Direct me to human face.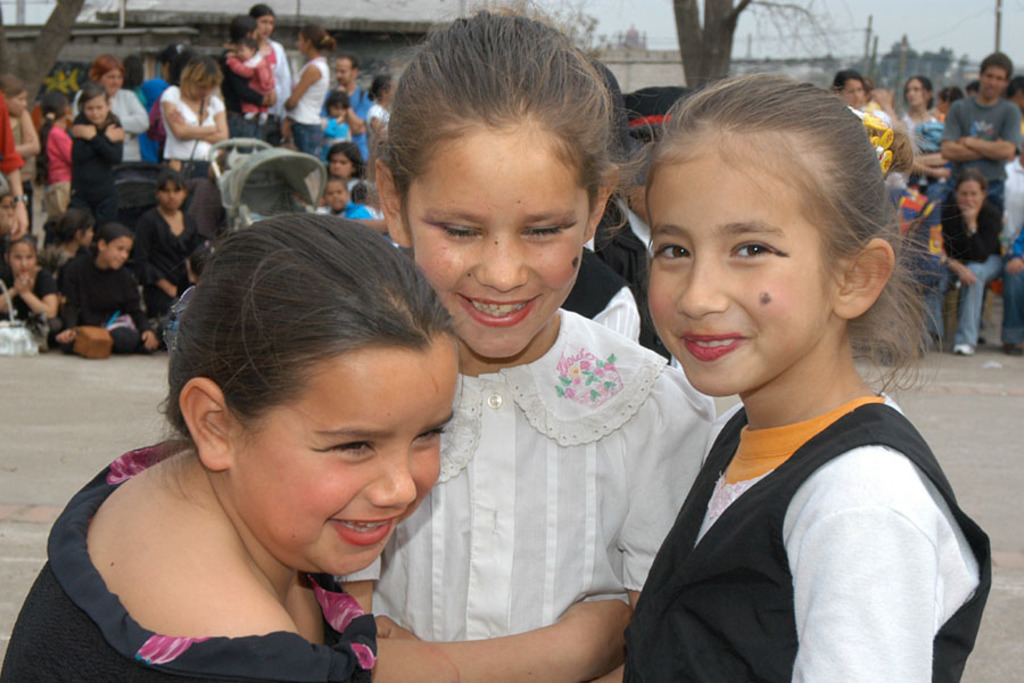
Direction: bbox=(908, 80, 926, 107).
